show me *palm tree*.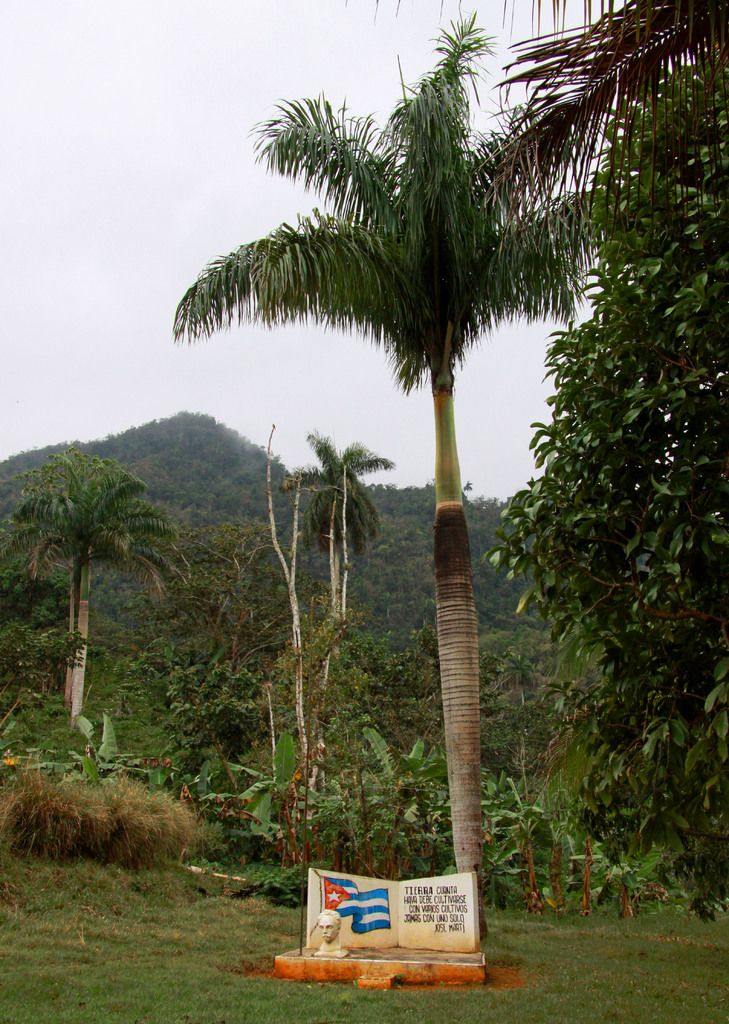
*palm tree* is here: <region>205, 71, 642, 916</region>.
